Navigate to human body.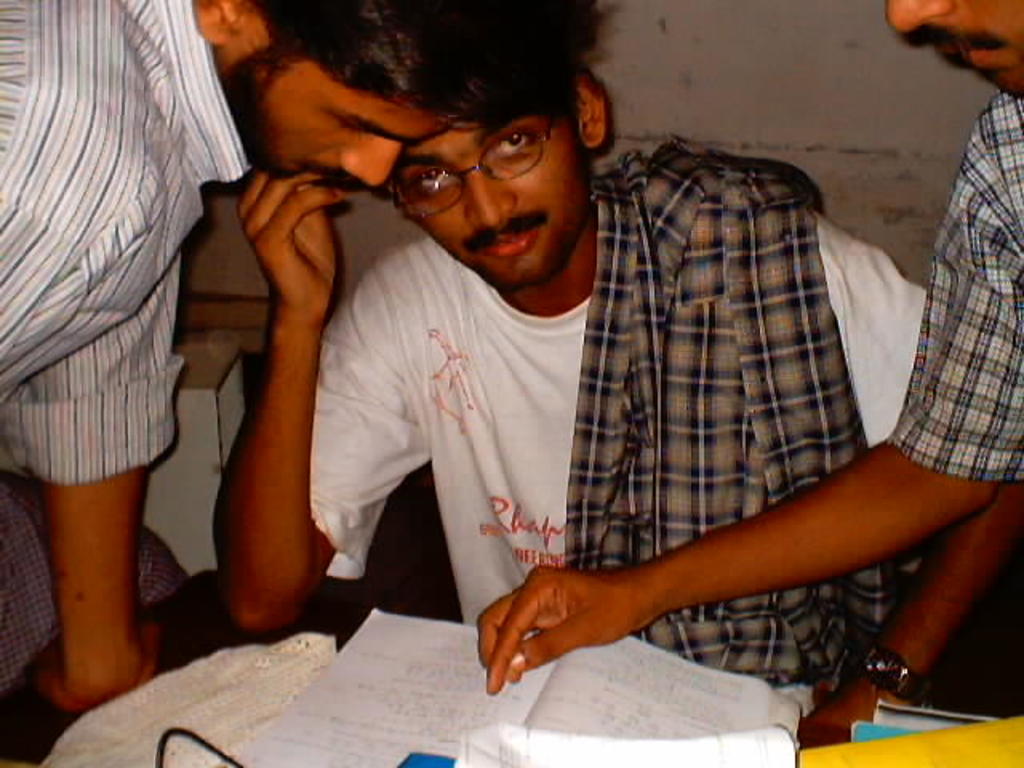
Navigation target: box(466, 82, 1019, 691).
